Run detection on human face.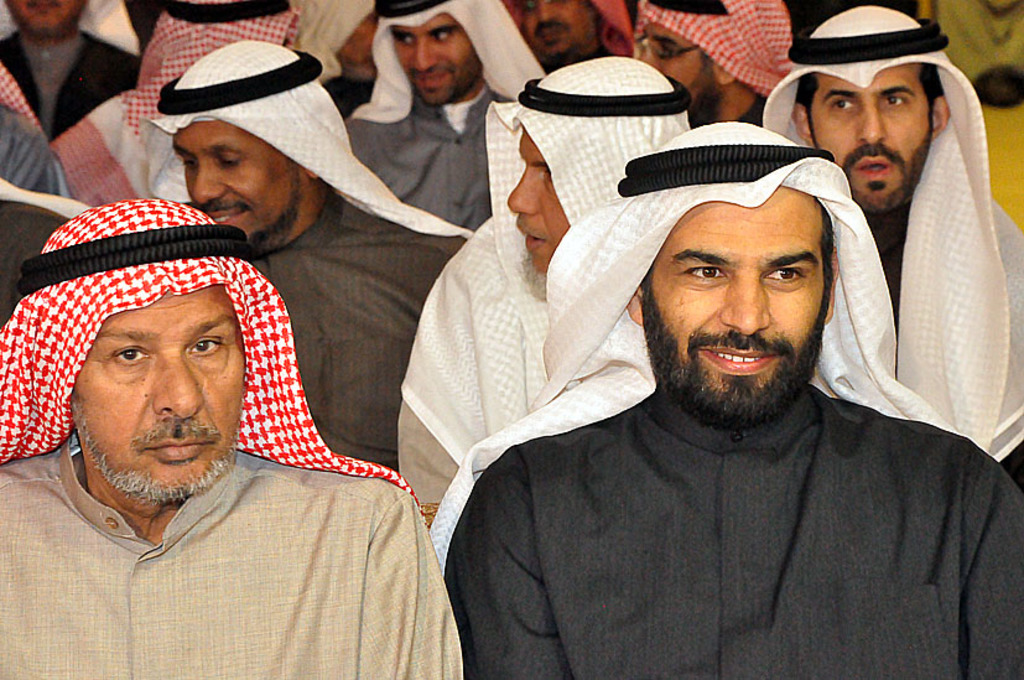
Result: [811, 63, 932, 214].
